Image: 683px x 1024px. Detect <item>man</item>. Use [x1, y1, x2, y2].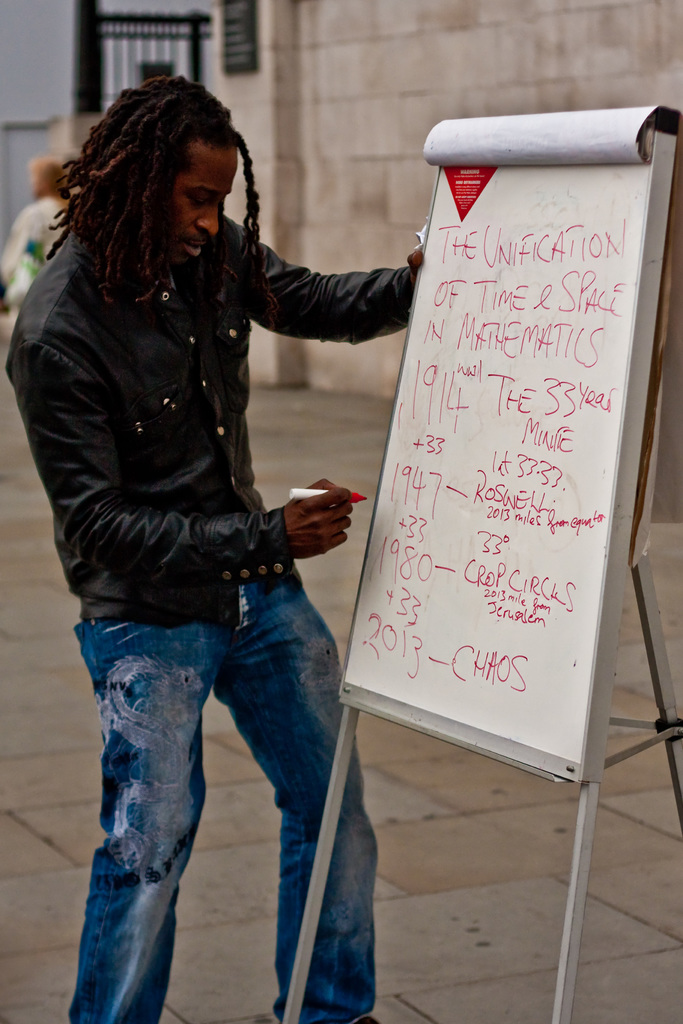
[24, 41, 429, 996].
